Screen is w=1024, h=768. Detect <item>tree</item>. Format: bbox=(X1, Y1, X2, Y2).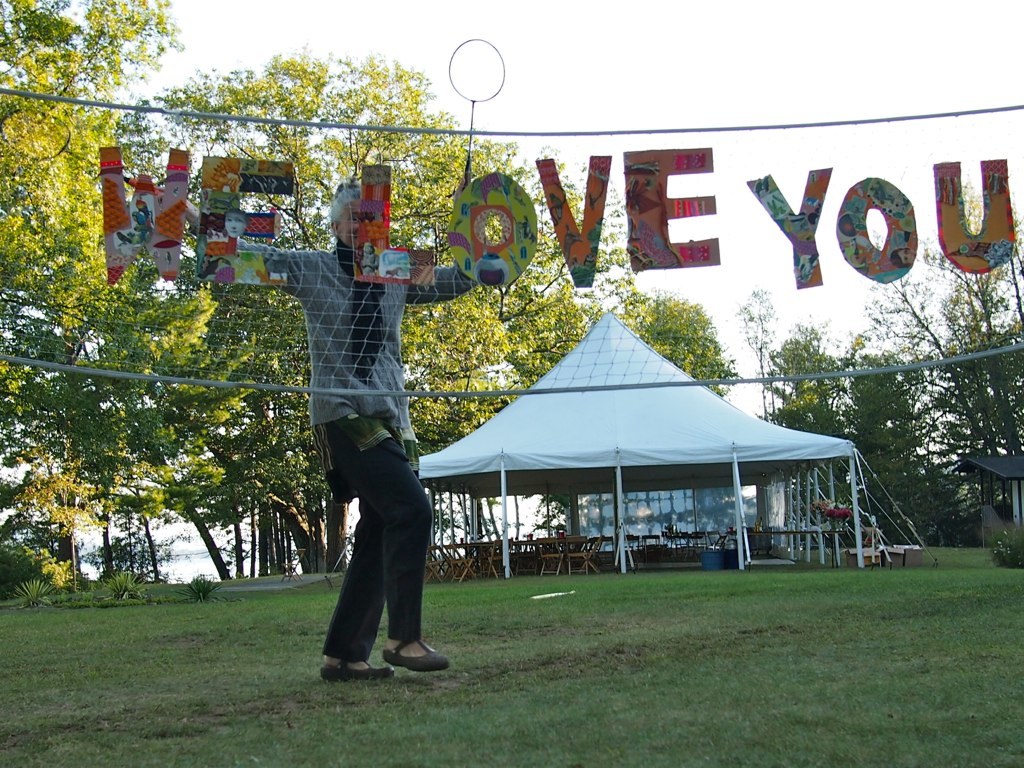
bbox=(21, 274, 230, 559).
